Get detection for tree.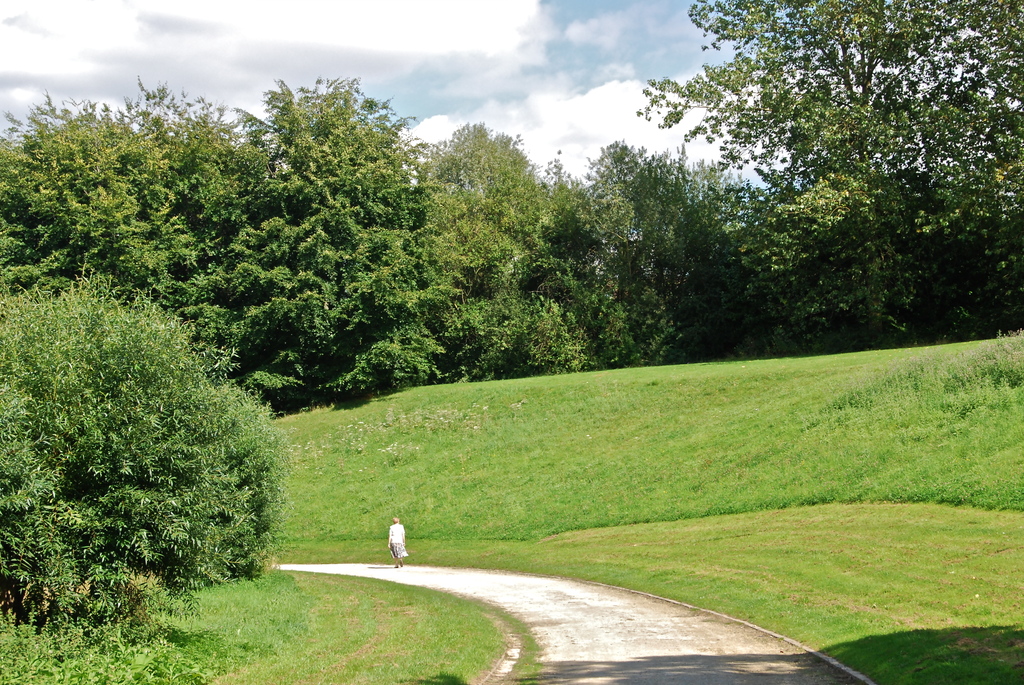
Detection: bbox(13, 244, 298, 602).
